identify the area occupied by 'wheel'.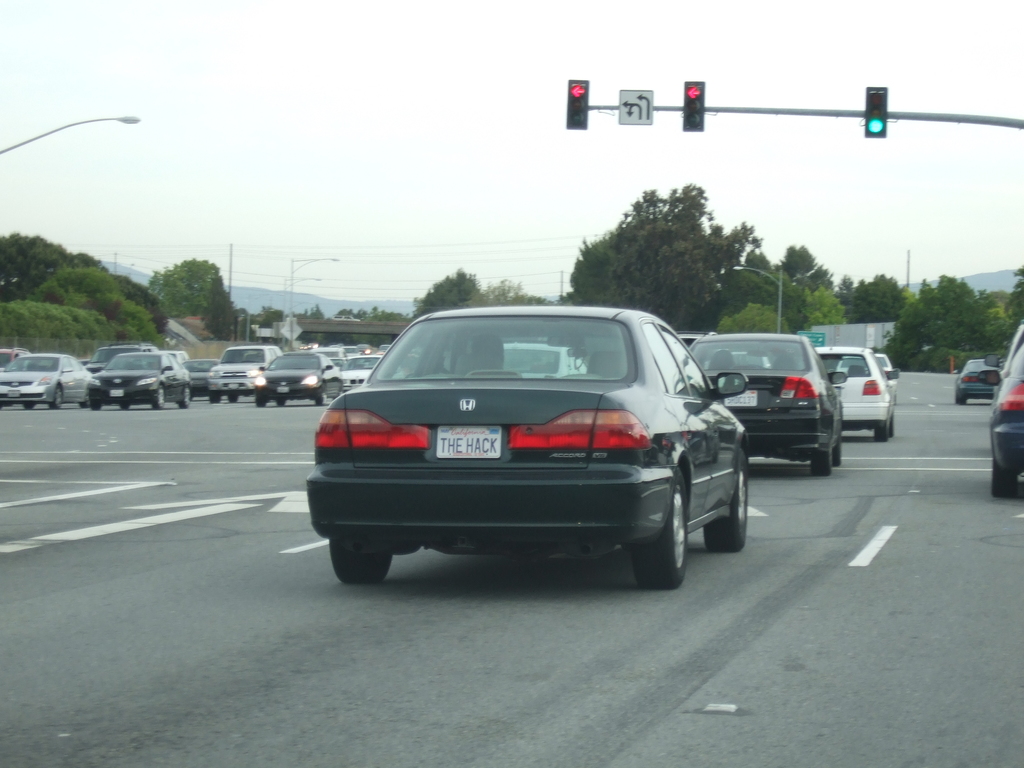
Area: box=[833, 440, 844, 467].
